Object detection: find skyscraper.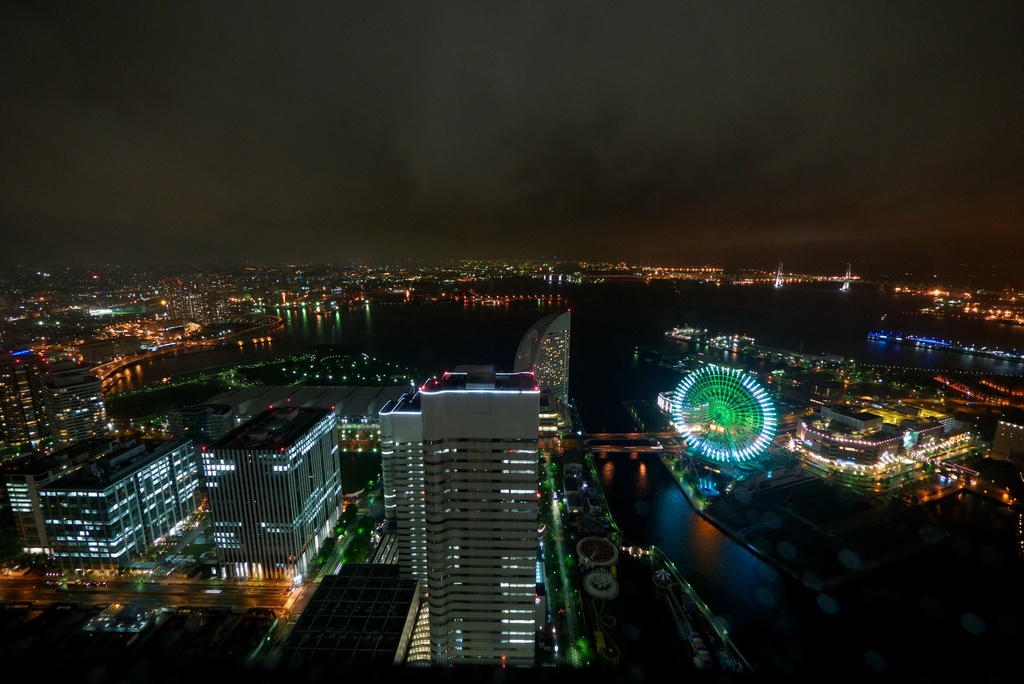
box(419, 363, 540, 671).
